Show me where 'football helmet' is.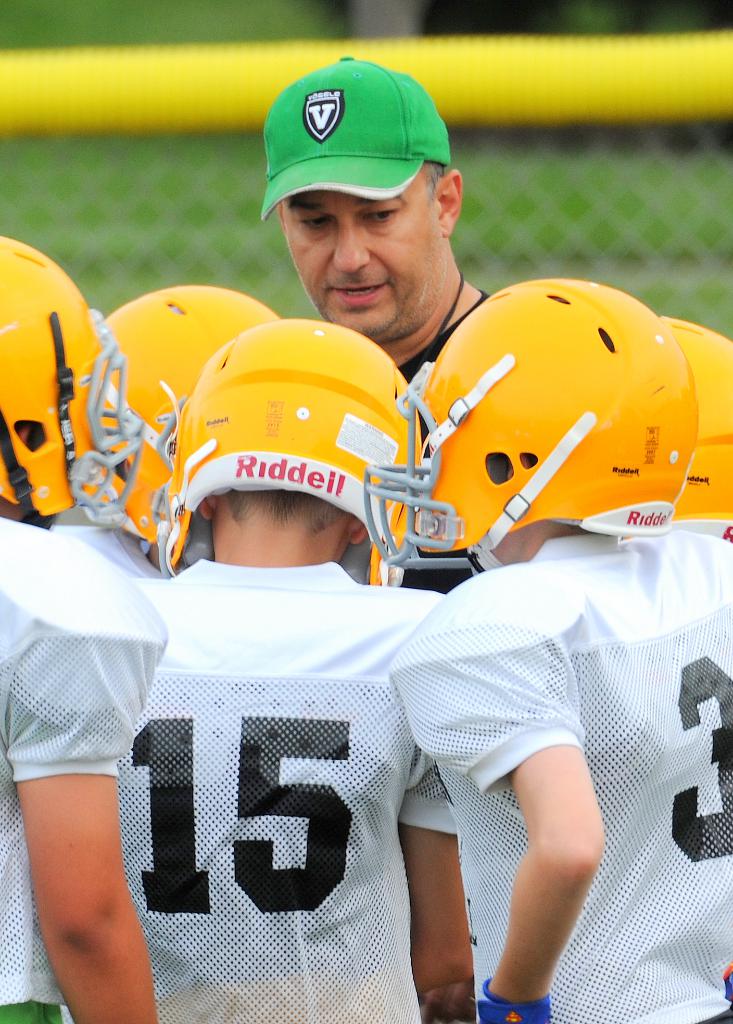
'football helmet' is at (94, 276, 271, 564).
